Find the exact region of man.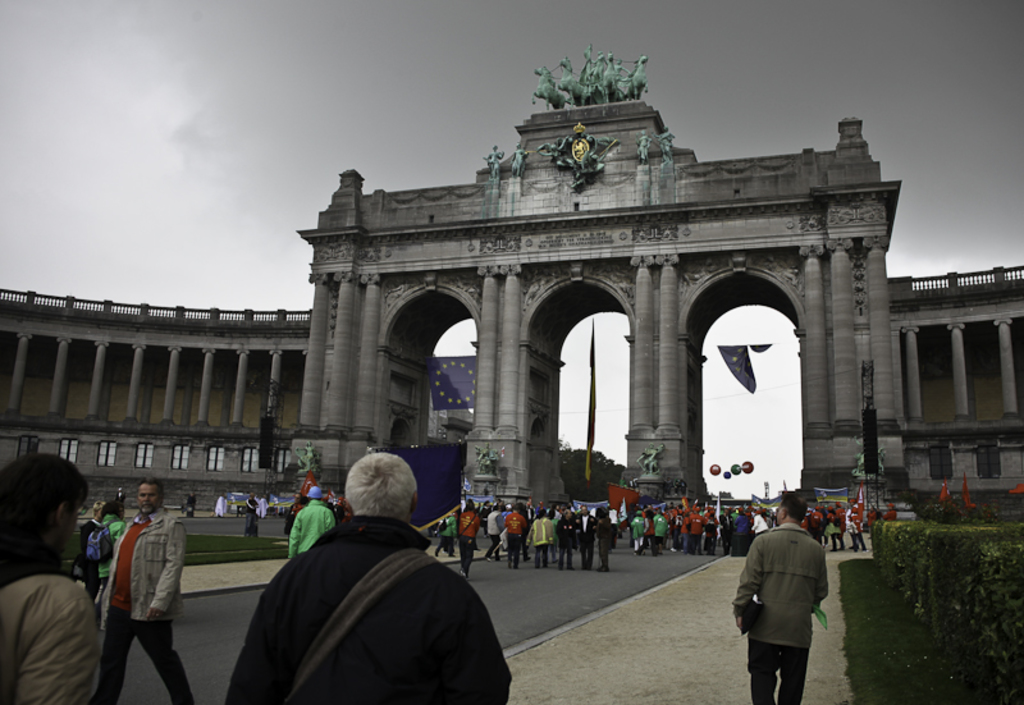
Exact region: rect(727, 495, 827, 704).
